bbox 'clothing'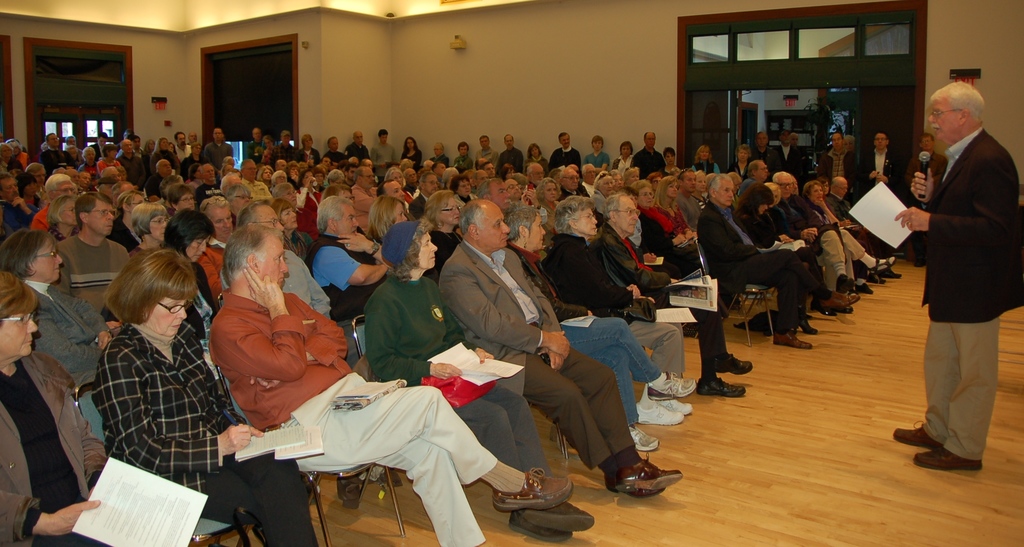
crop(296, 203, 318, 241)
